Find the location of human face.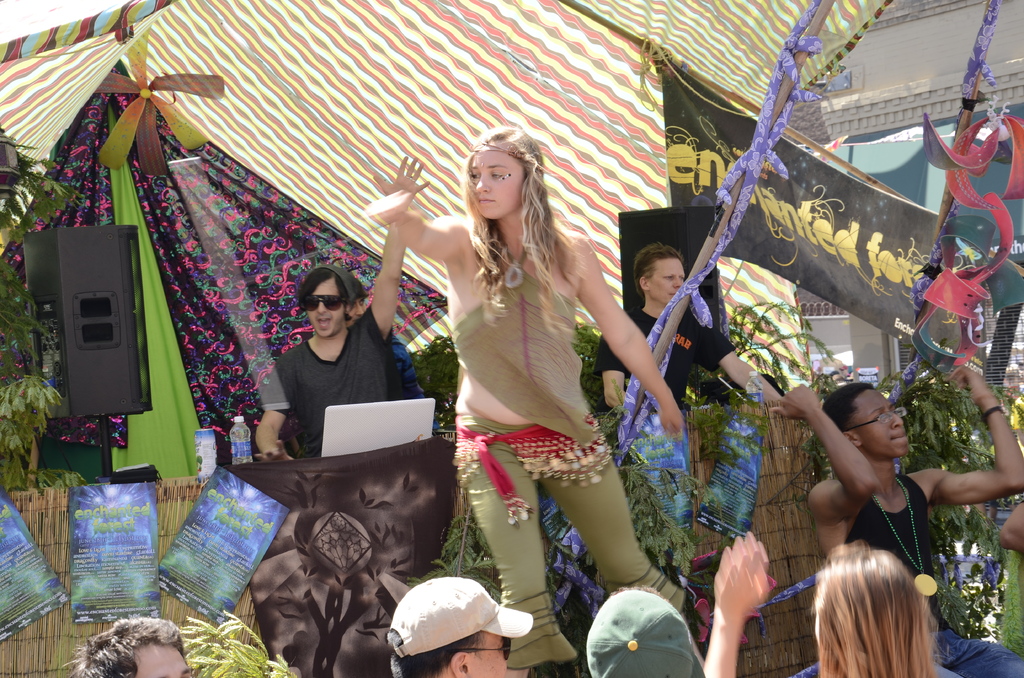
Location: 136:643:193:677.
